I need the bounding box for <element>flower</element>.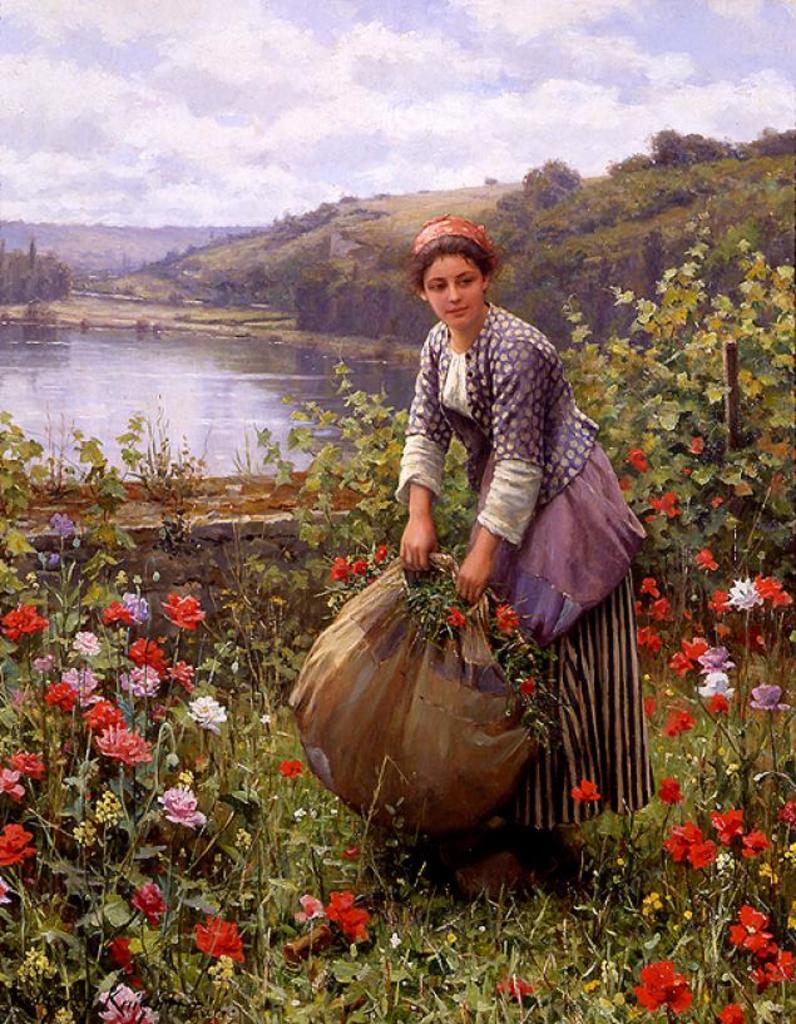
Here it is: {"left": 43, "top": 508, "right": 76, "bottom": 538}.
